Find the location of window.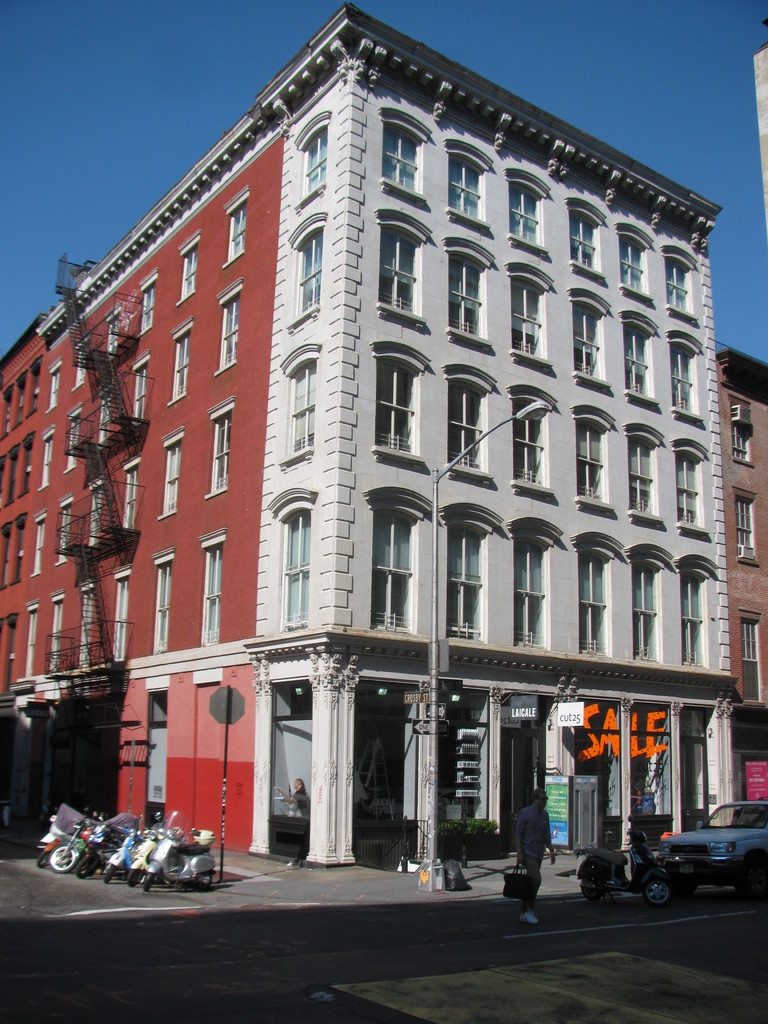
Location: [left=18, top=600, right=35, bottom=680].
